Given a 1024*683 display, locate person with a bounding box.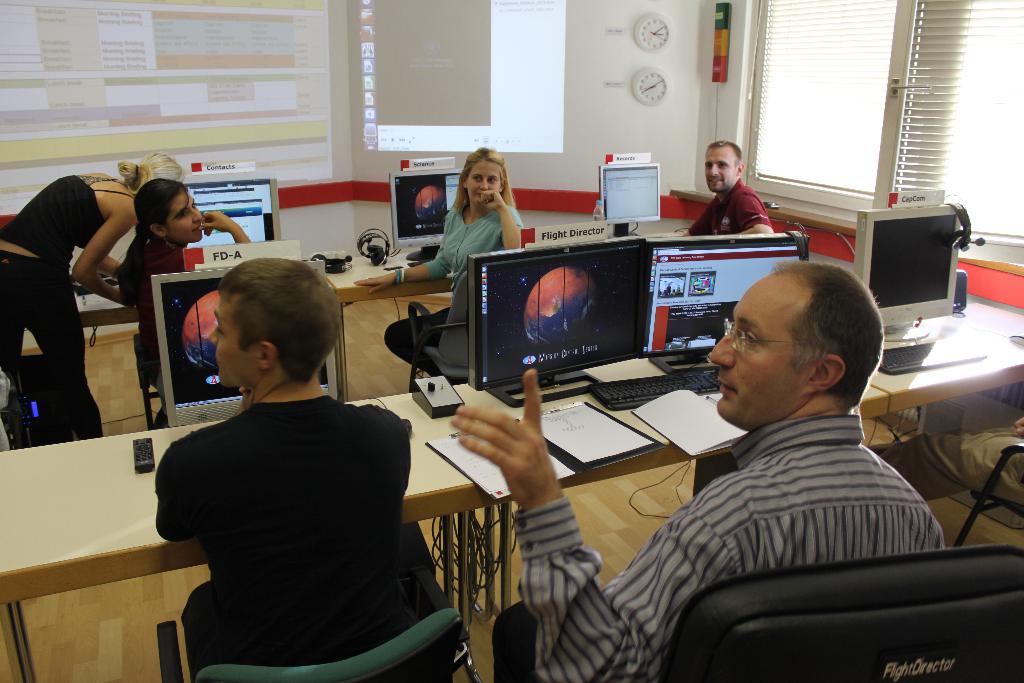
Located: 447,258,952,682.
